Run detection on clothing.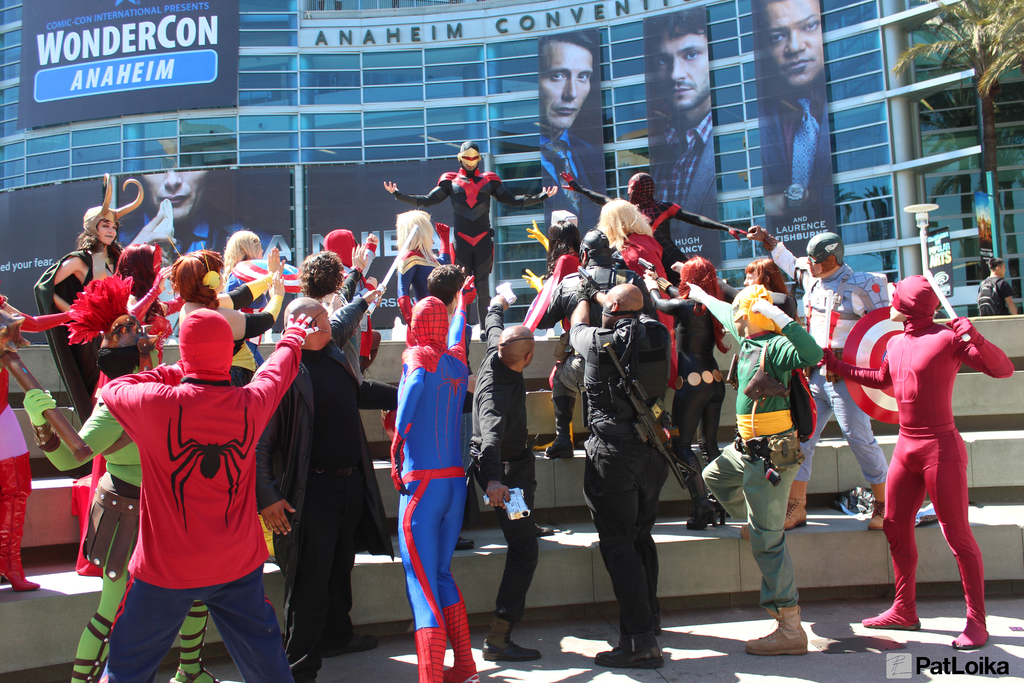
Result: [100,309,308,682].
